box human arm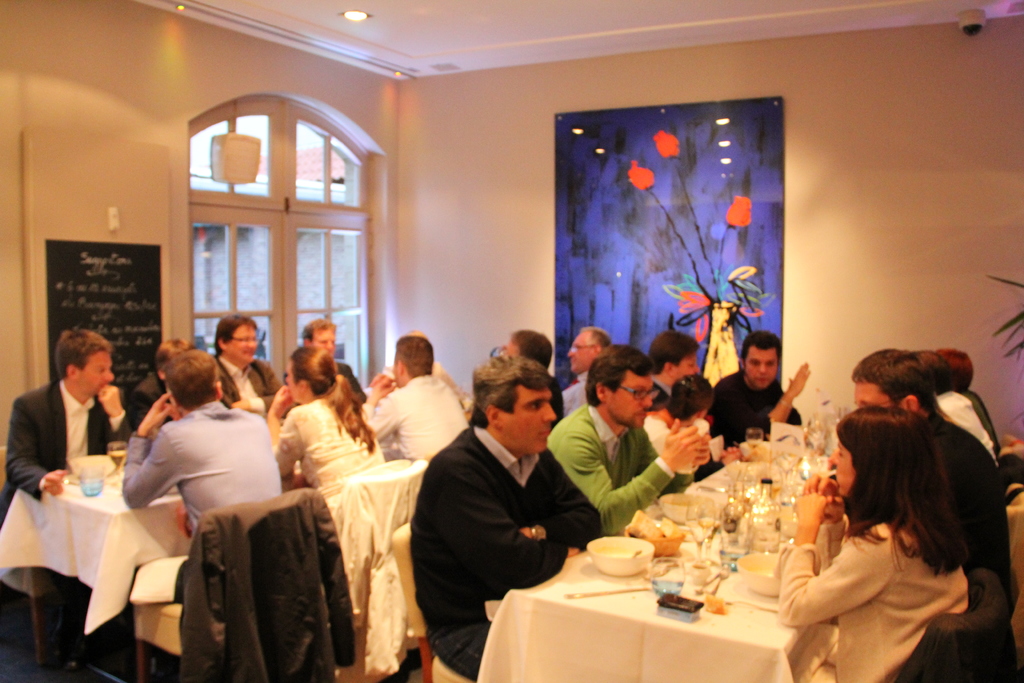
[801,470,847,580]
